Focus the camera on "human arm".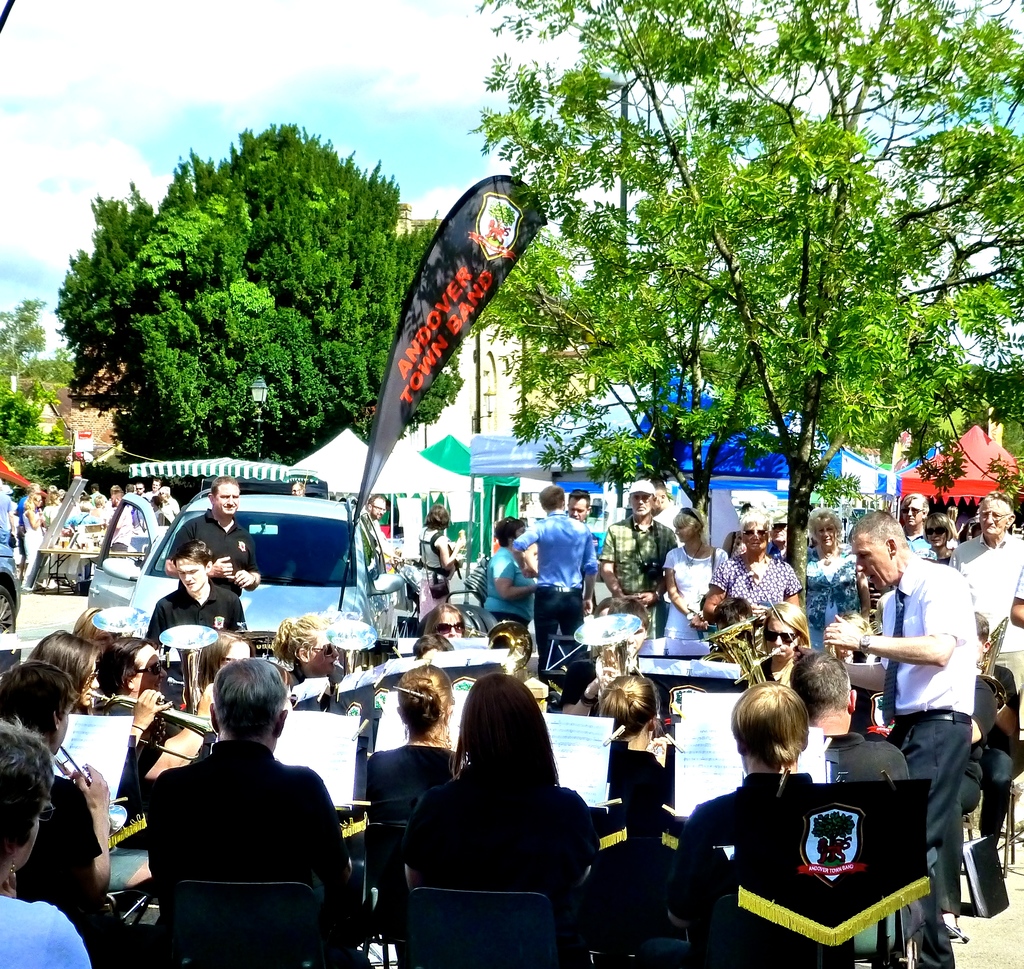
Focus region: detection(1007, 564, 1023, 630).
